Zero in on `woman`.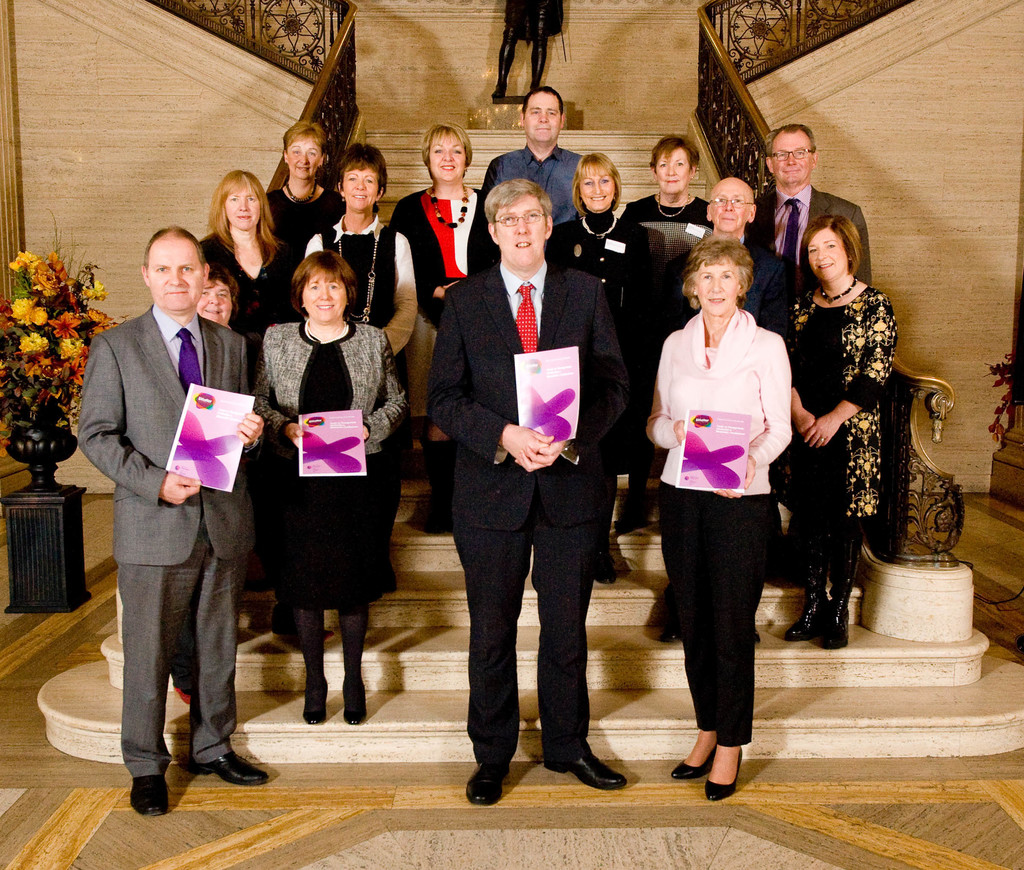
Zeroed in: (646,222,801,805).
